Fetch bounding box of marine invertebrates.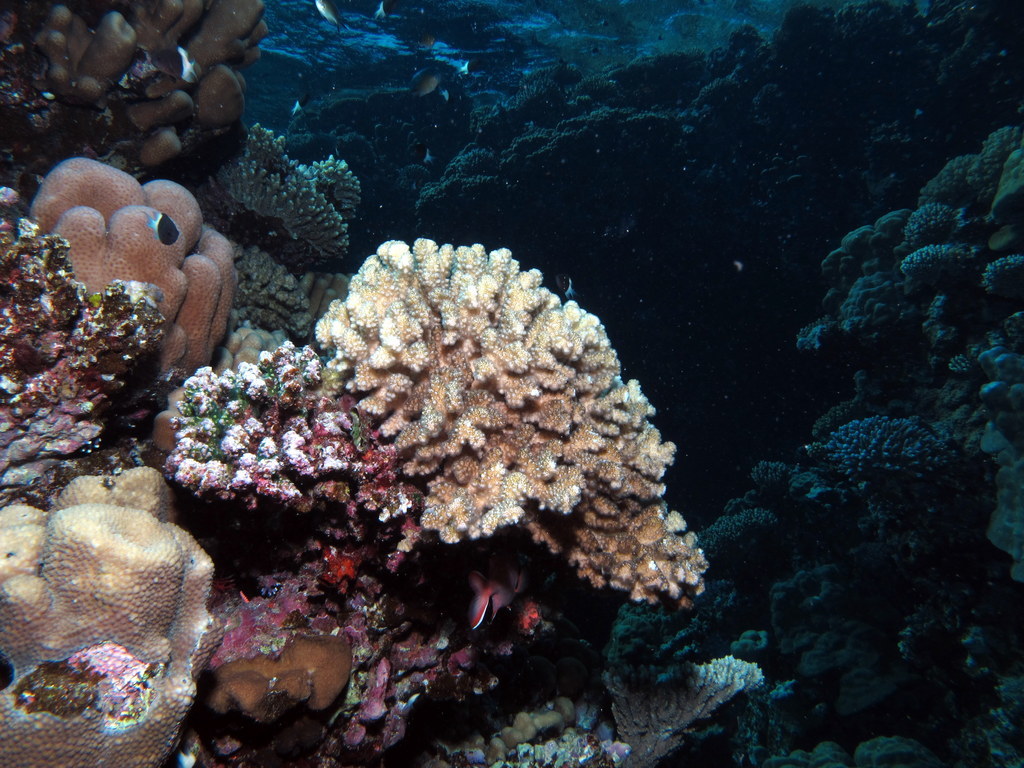
Bbox: detection(13, 141, 255, 416).
